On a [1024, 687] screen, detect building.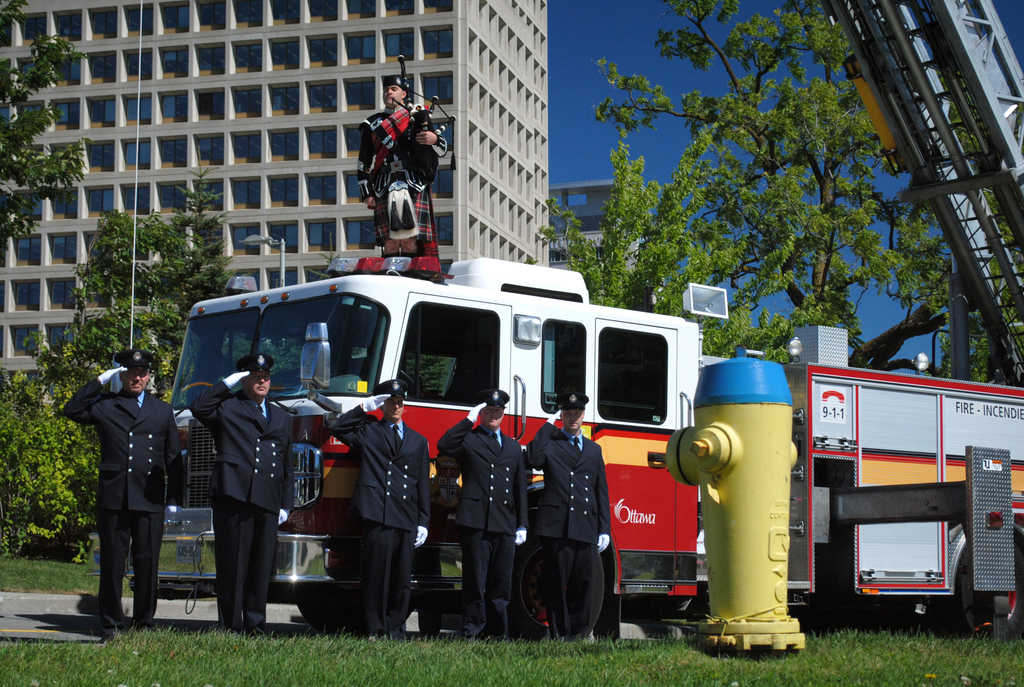
0:0:551:529.
